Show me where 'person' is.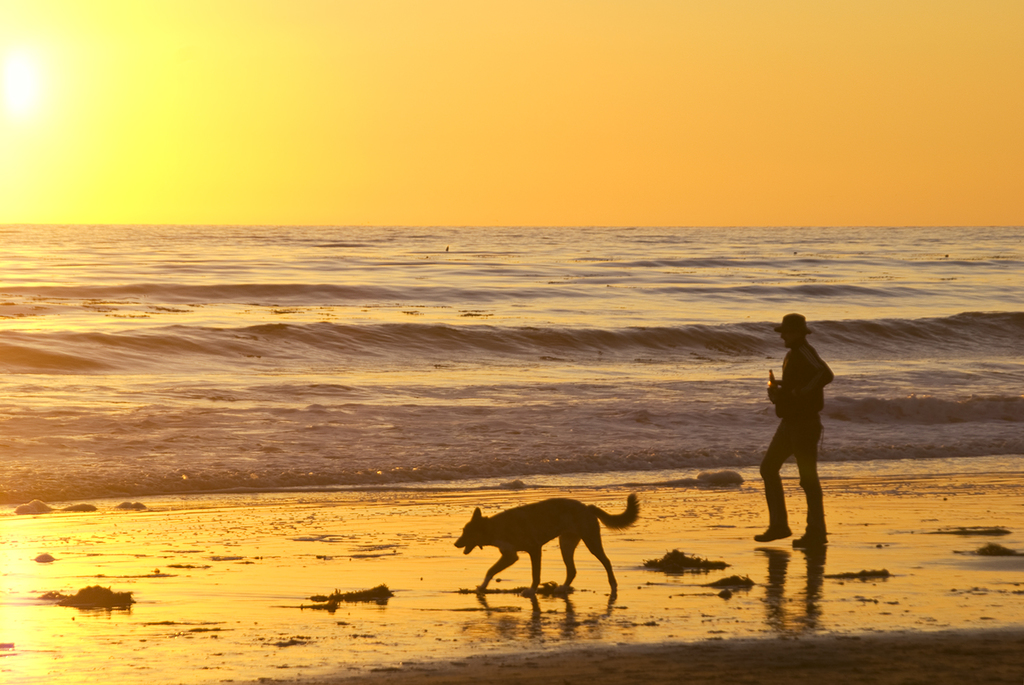
'person' is at <region>761, 312, 842, 554</region>.
